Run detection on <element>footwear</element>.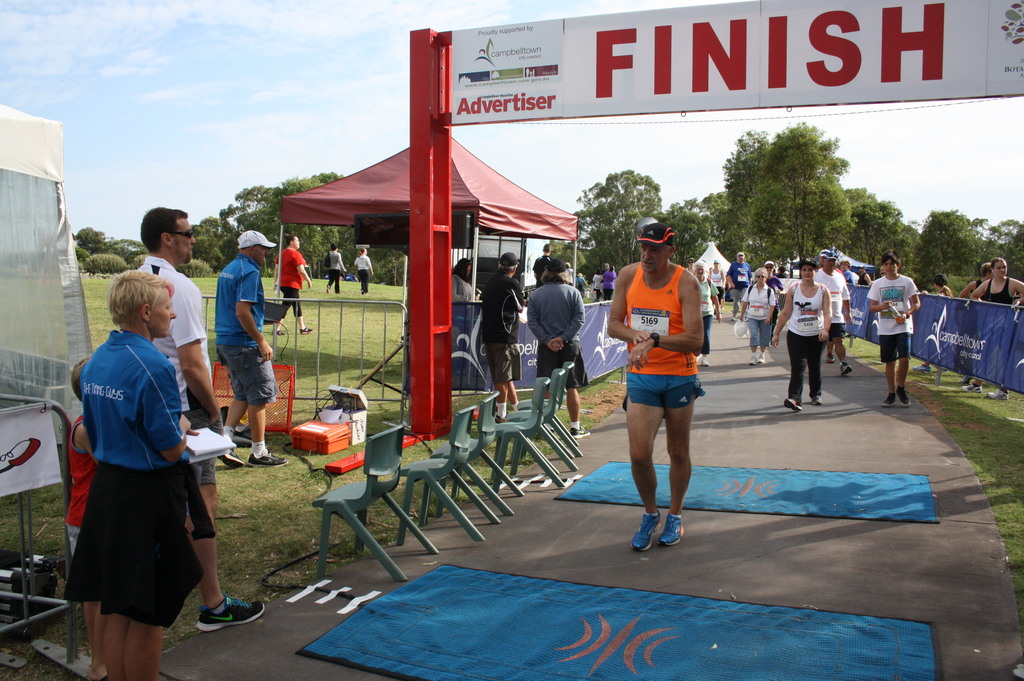
Result: <region>962, 382, 981, 394</region>.
